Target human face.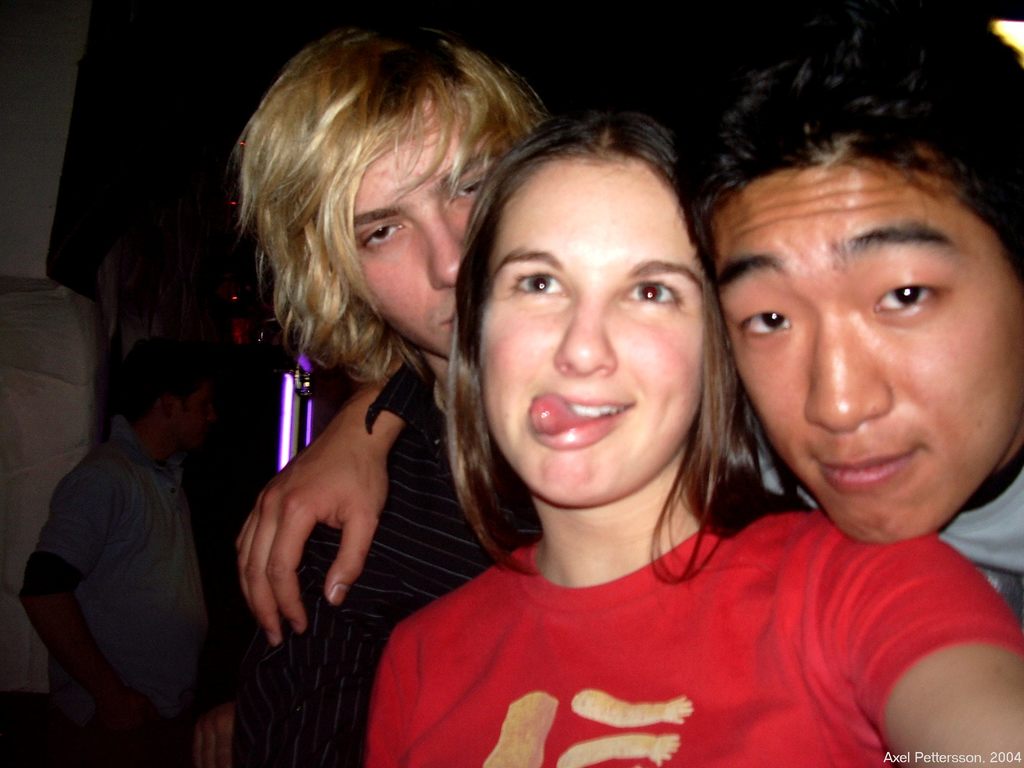
Target region: box=[715, 151, 1023, 540].
